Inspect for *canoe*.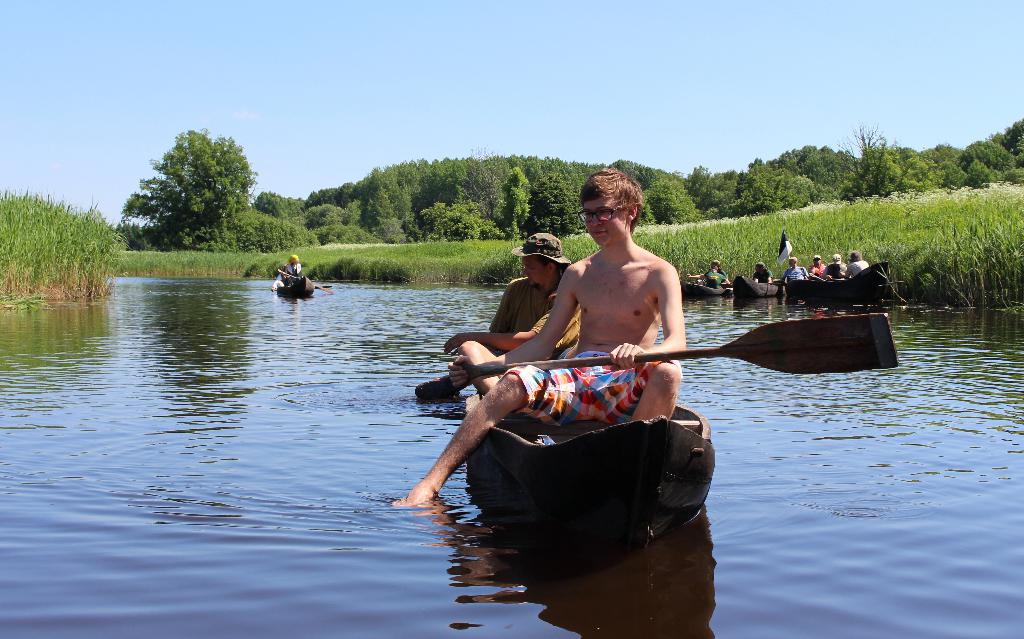
Inspection: region(788, 267, 899, 318).
